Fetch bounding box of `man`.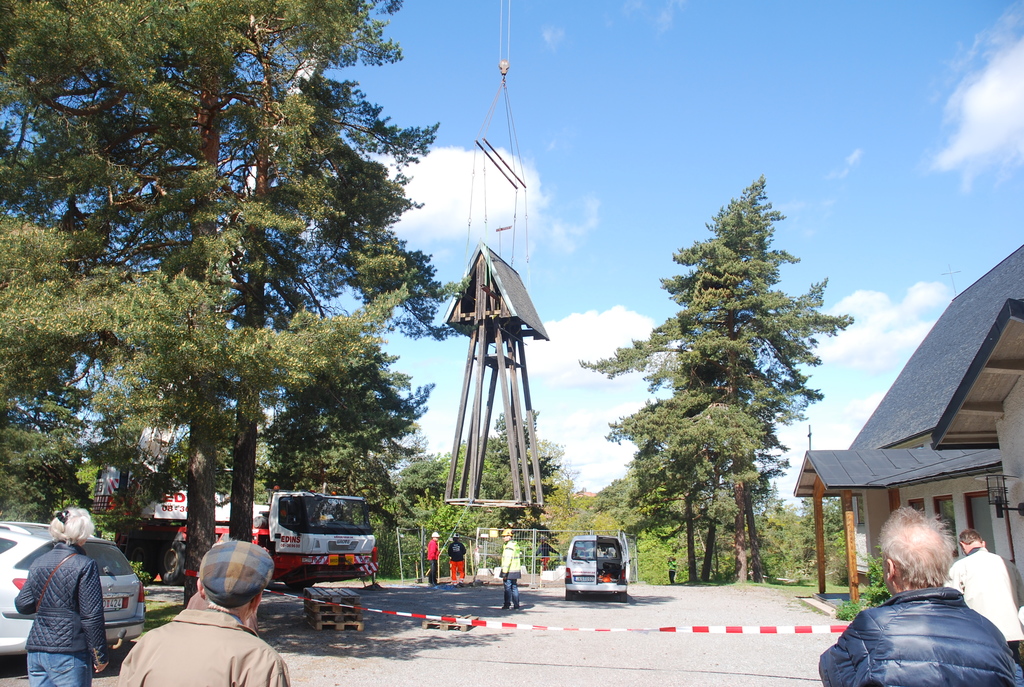
Bbox: {"x1": 495, "y1": 523, "x2": 522, "y2": 615}.
